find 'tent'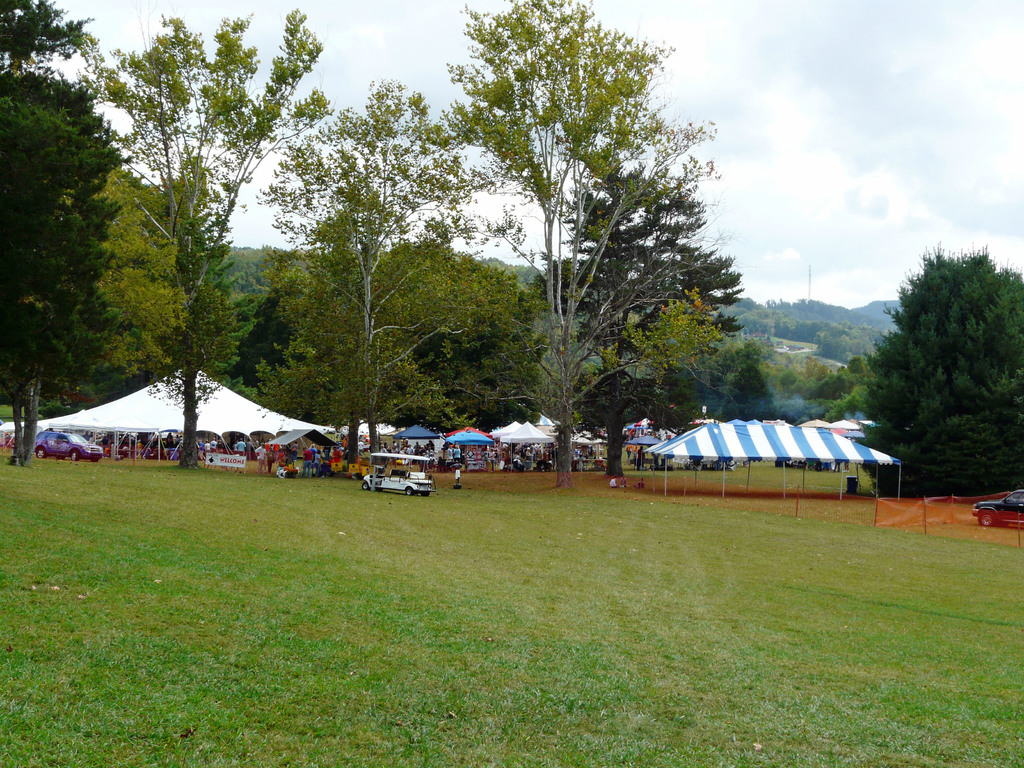
{"x1": 628, "y1": 430, "x2": 666, "y2": 472}
